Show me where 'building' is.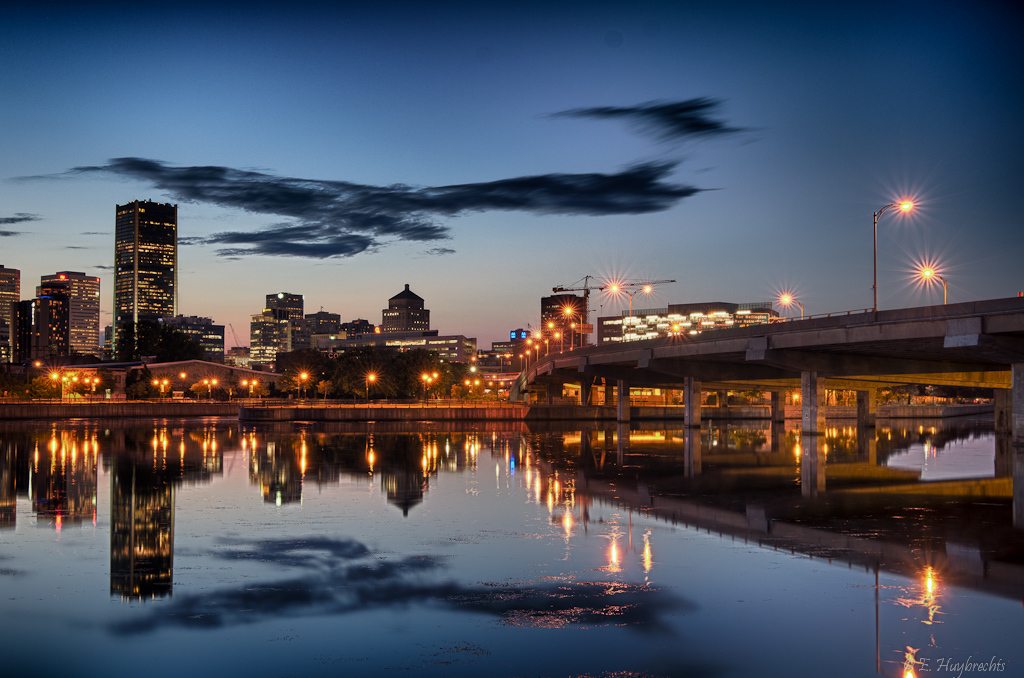
'building' is at region(115, 198, 175, 356).
